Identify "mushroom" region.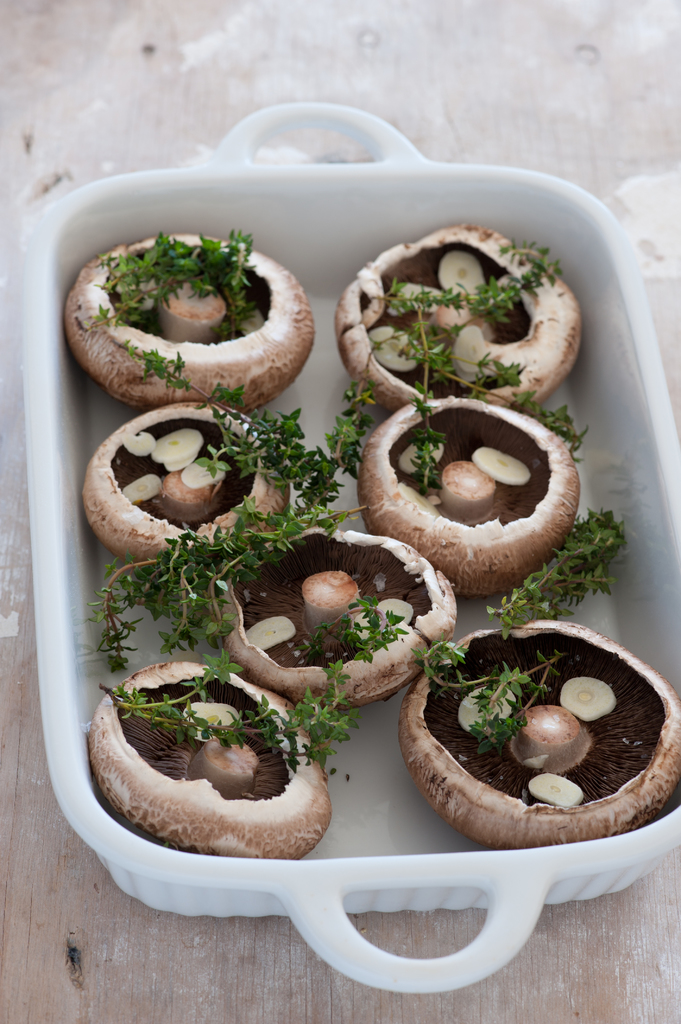
Region: x1=68 y1=233 x2=319 y2=412.
